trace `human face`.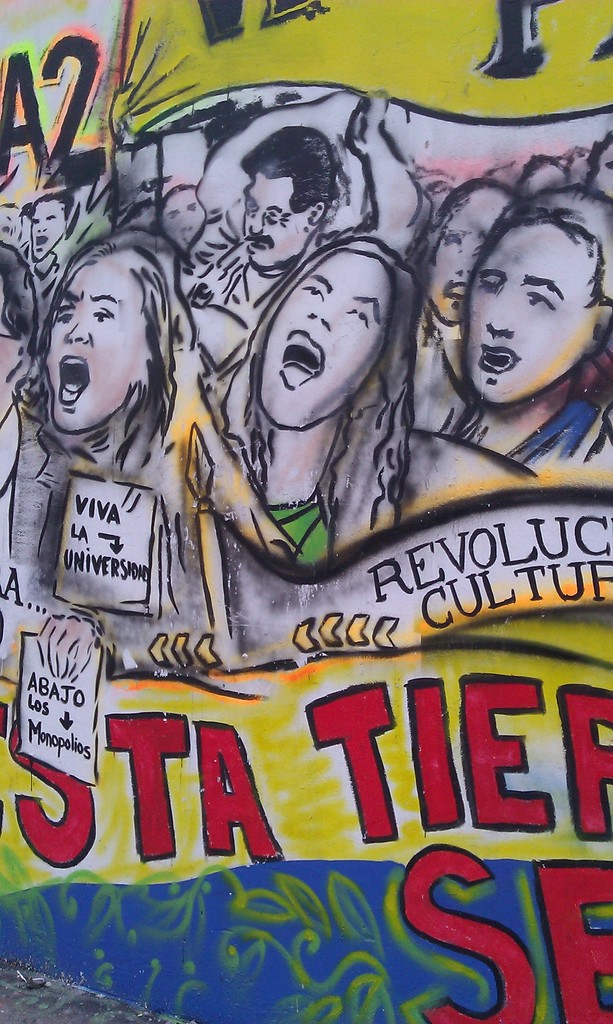
Traced to crop(243, 173, 310, 273).
